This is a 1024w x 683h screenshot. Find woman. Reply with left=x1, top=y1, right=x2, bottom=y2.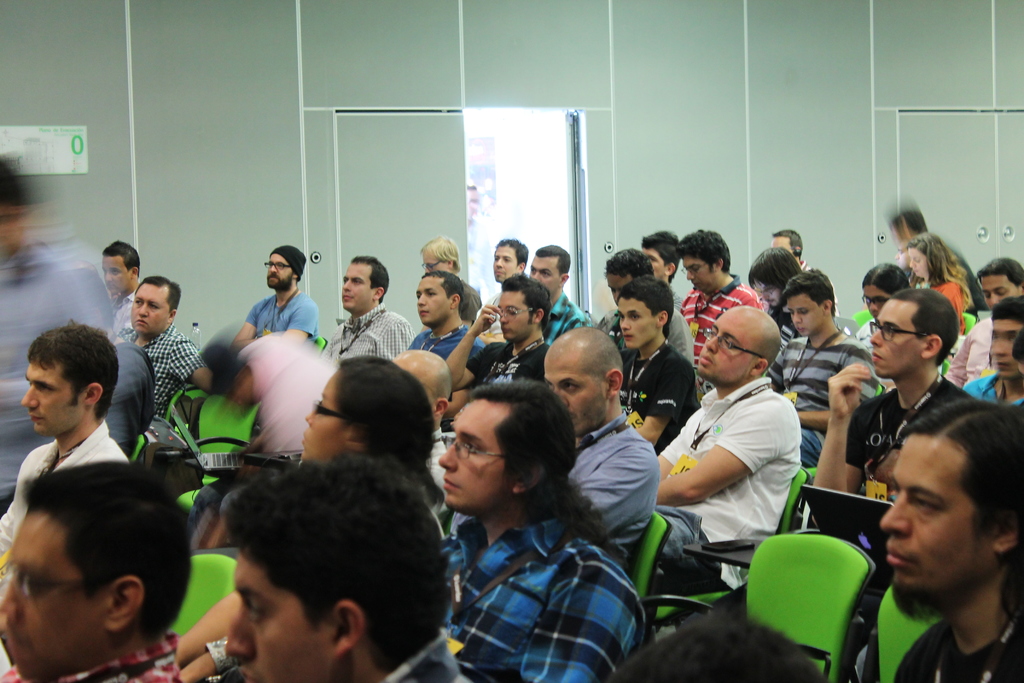
left=179, top=360, right=444, bottom=682.
